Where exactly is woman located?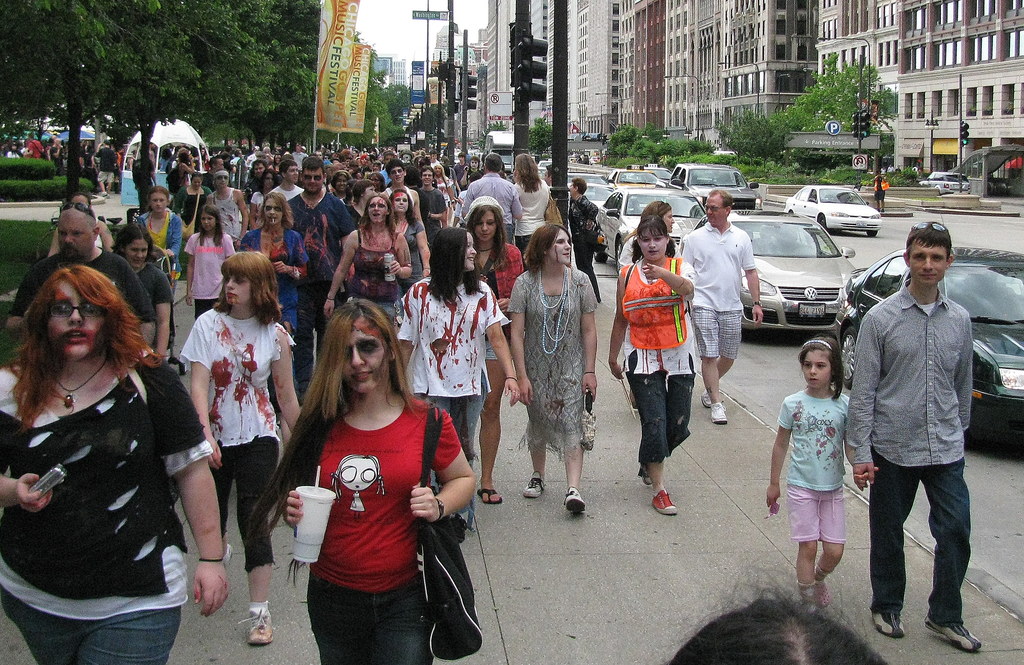
Its bounding box is BBox(330, 170, 348, 198).
